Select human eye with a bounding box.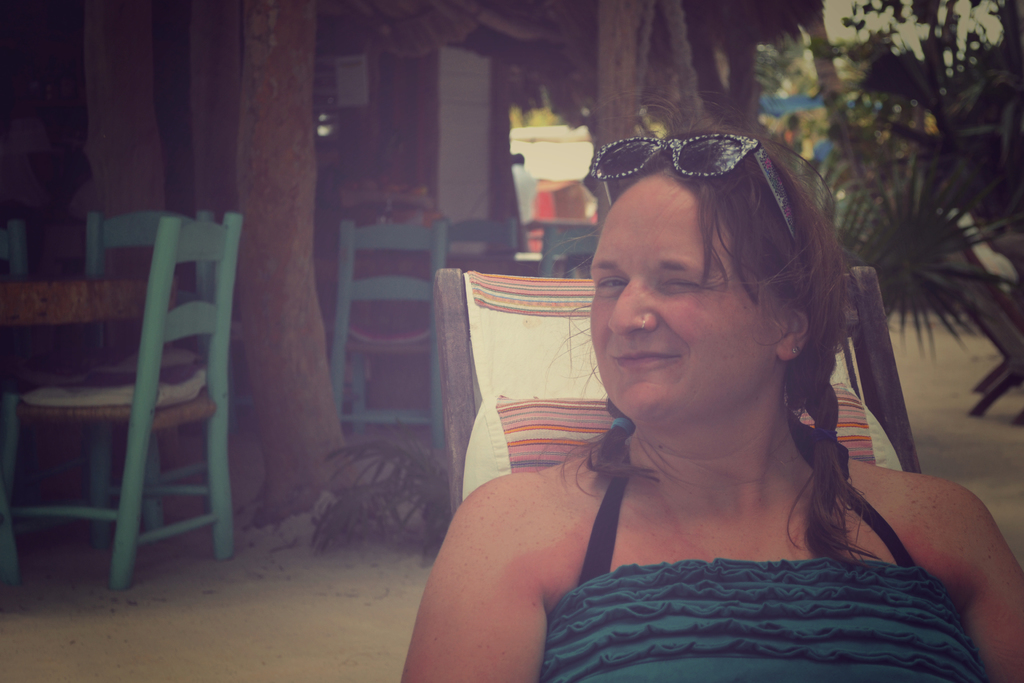
box=[593, 270, 630, 295].
